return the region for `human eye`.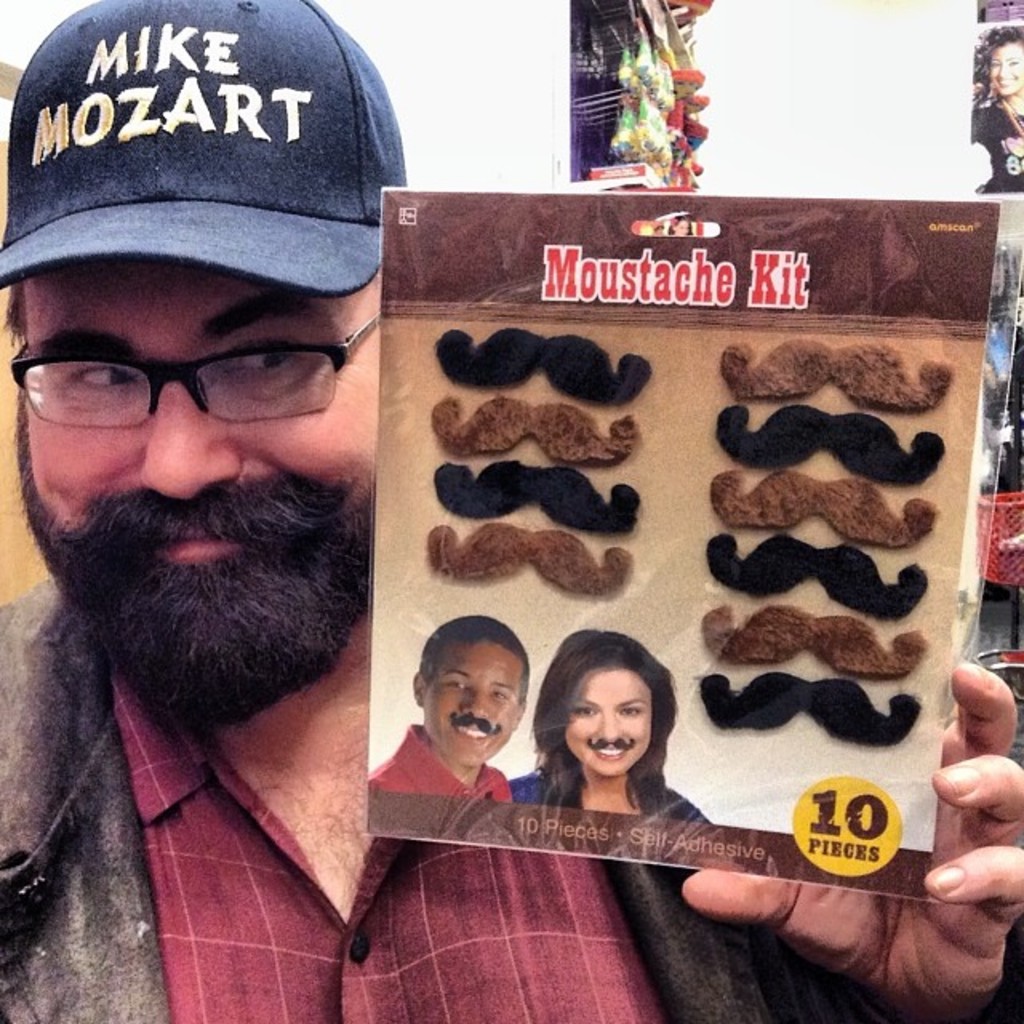
bbox=(66, 360, 146, 394).
